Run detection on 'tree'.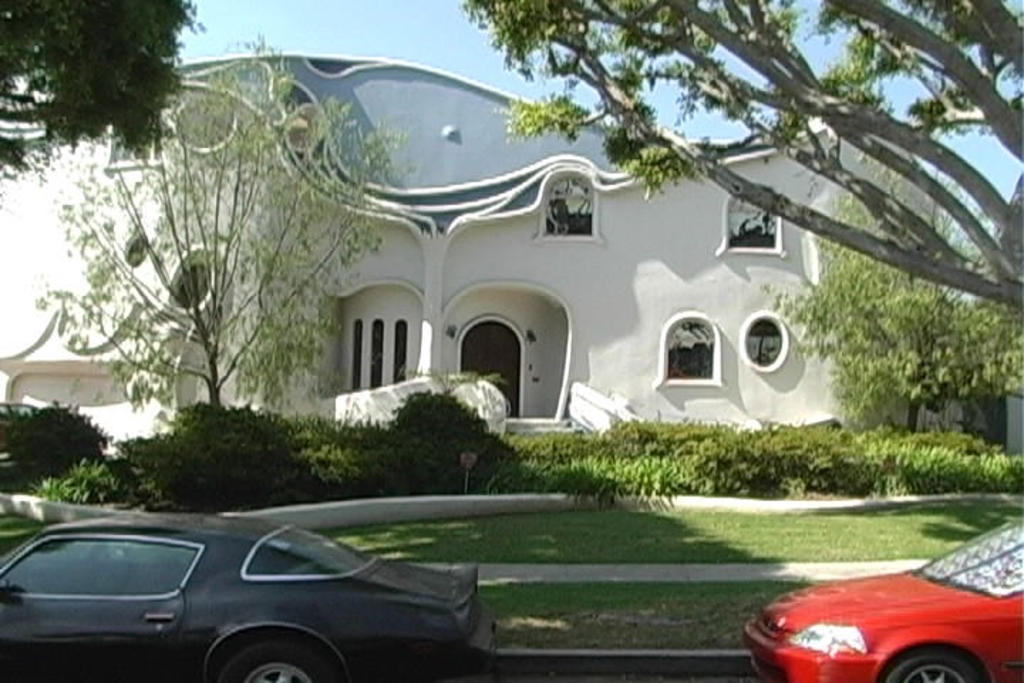
Result: (left=757, top=145, right=1023, bottom=431).
